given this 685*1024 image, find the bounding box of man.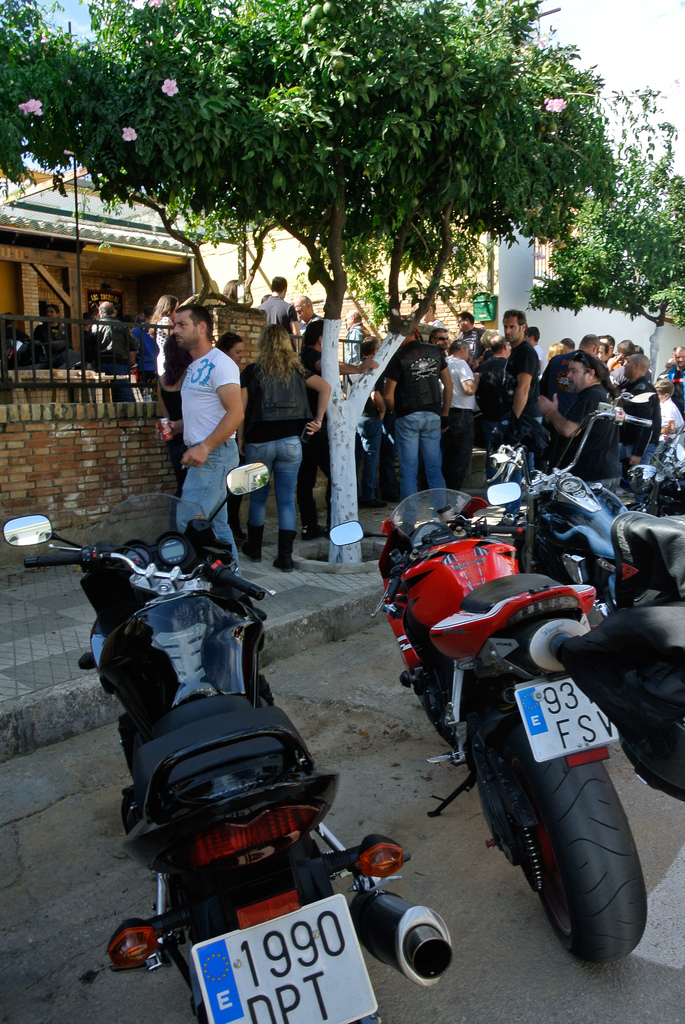
541, 337, 625, 562.
